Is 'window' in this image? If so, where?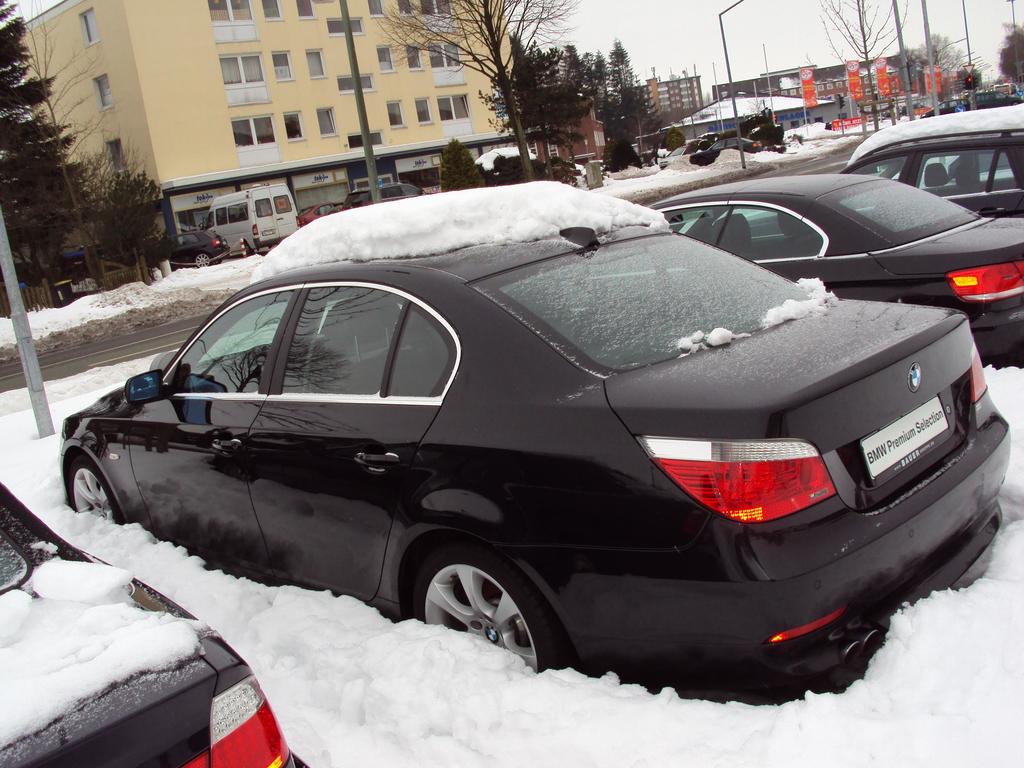
Yes, at [left=217, top=49, right=274, bottom=106].
